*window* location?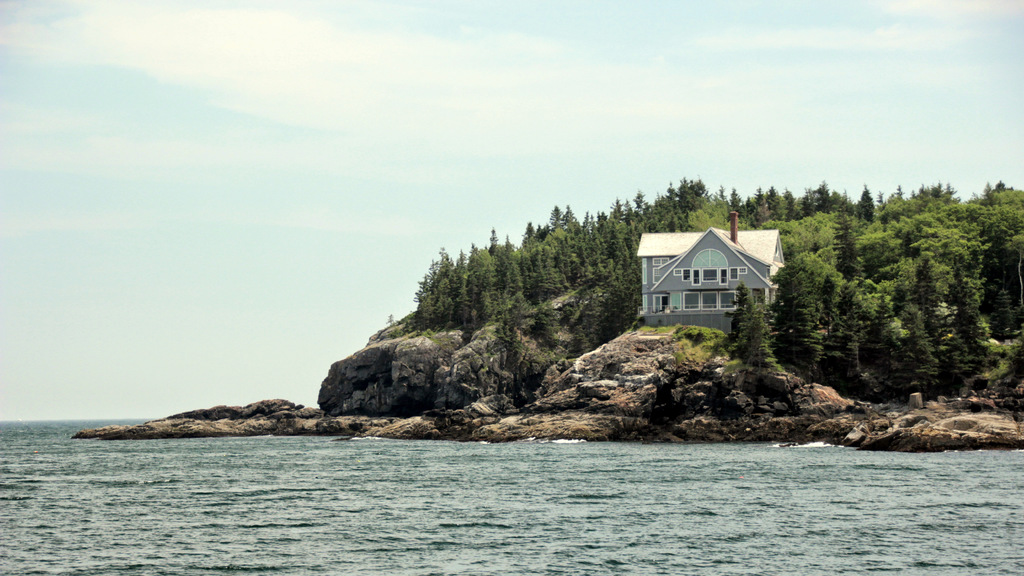
bbox=[653, 268, 660, 282]
